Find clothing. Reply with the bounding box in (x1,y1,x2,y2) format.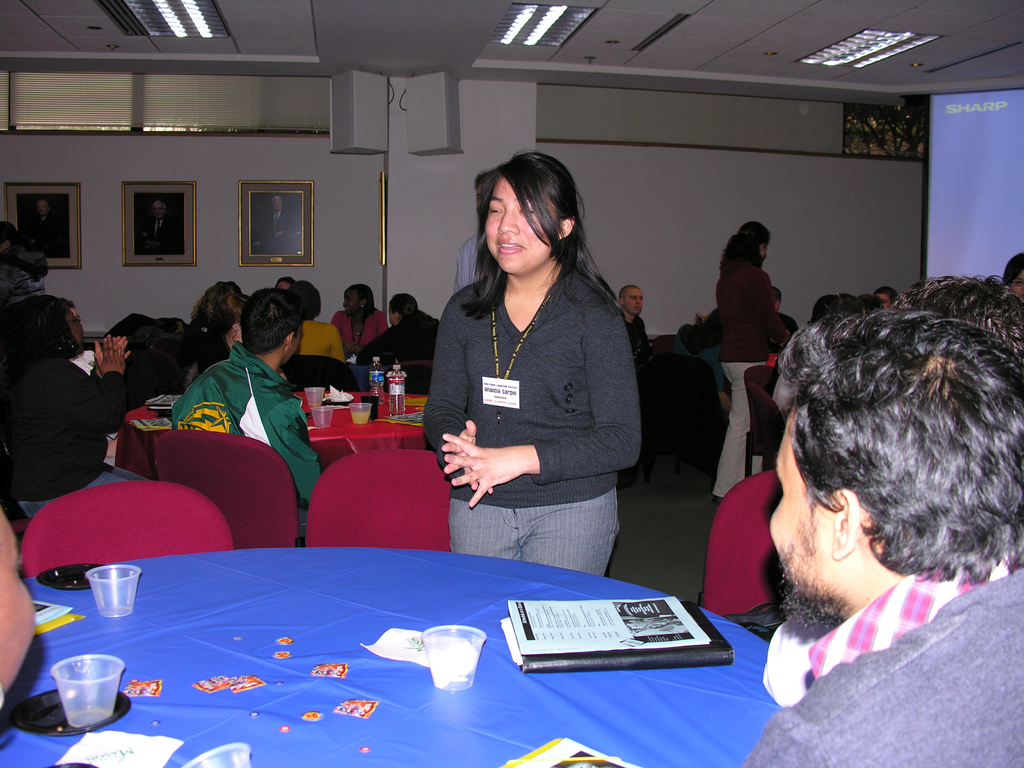
(712,257,785,500).
